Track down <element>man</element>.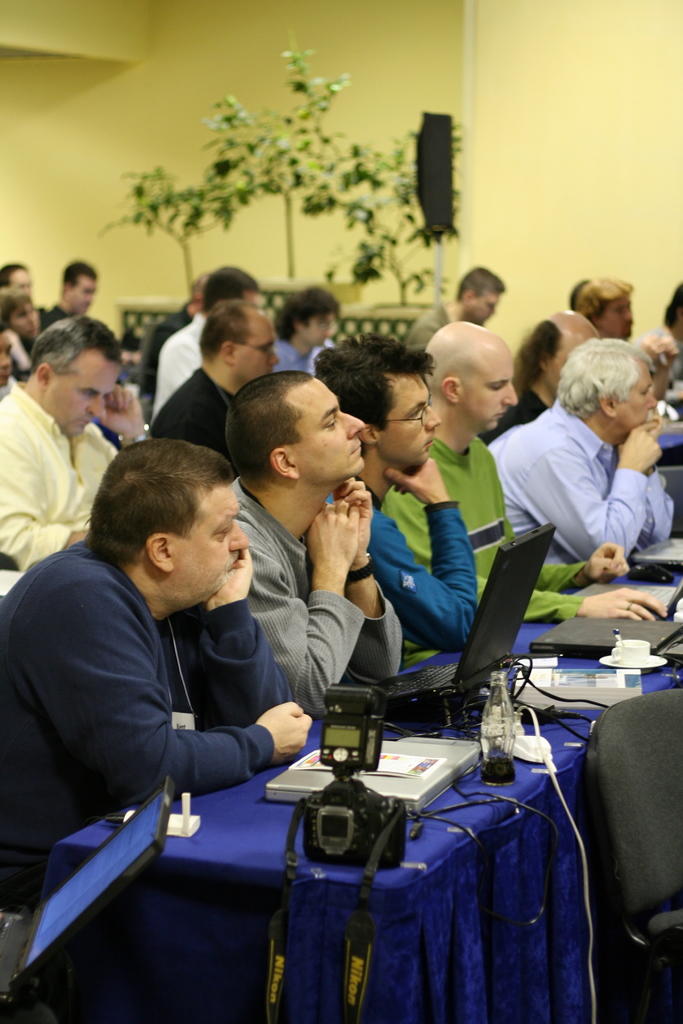
Tracked to (left=0, top=306, right=161, bottom=581).
